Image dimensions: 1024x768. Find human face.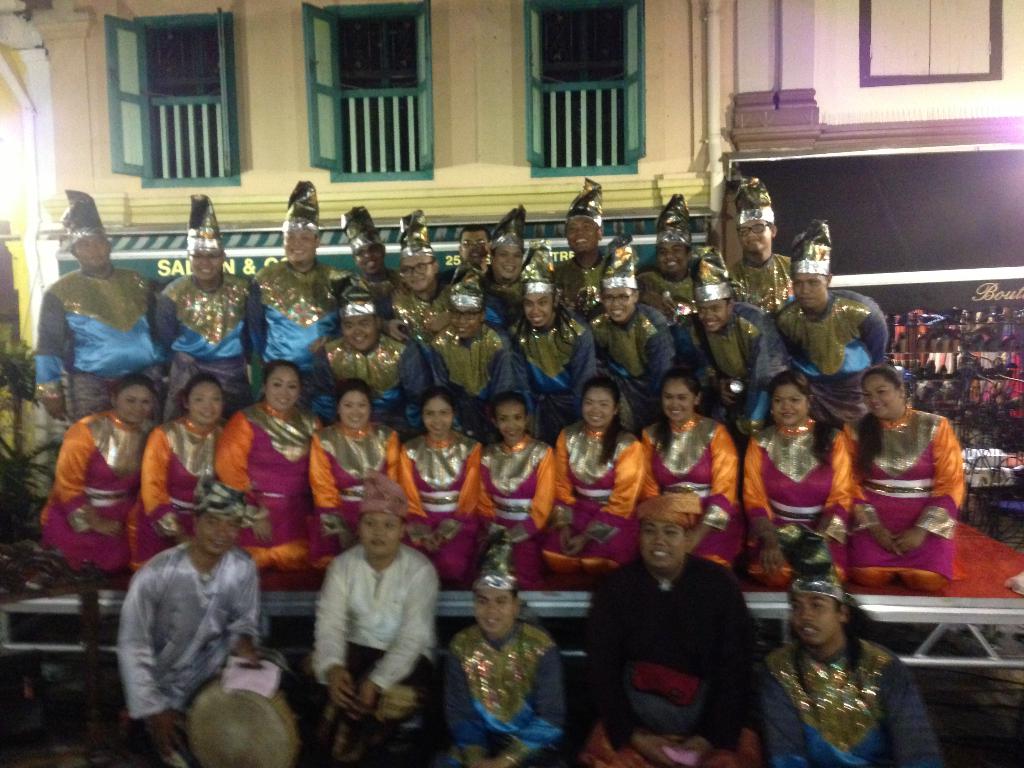
x1=452, y1=309, x2=480, y2=339.
